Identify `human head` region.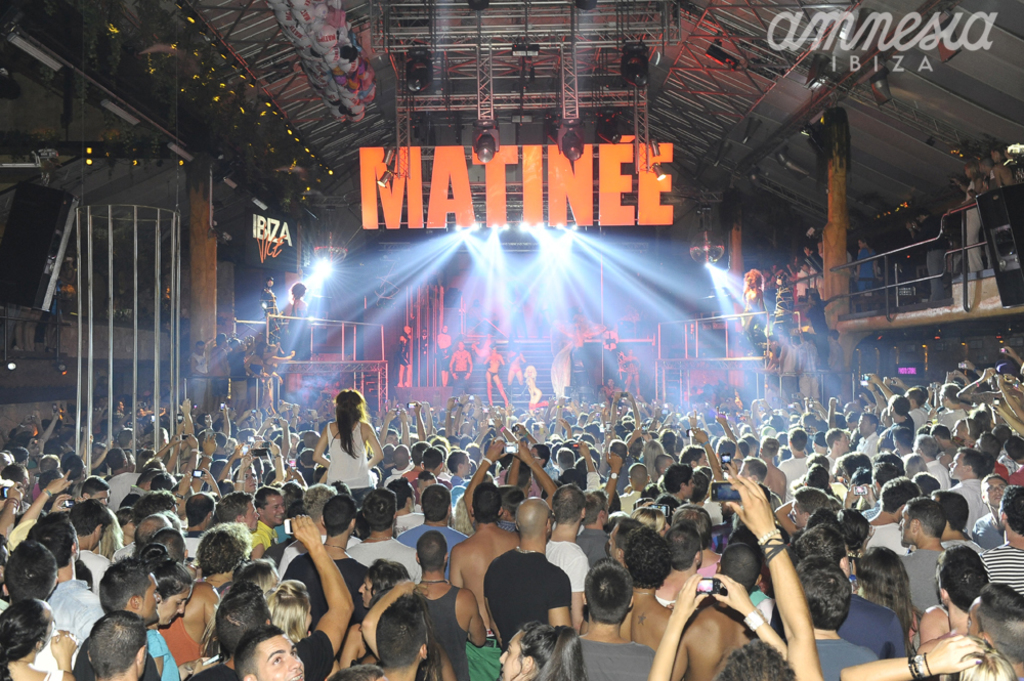
Region: x1=791 y1=556 x2=853 y2=627.
